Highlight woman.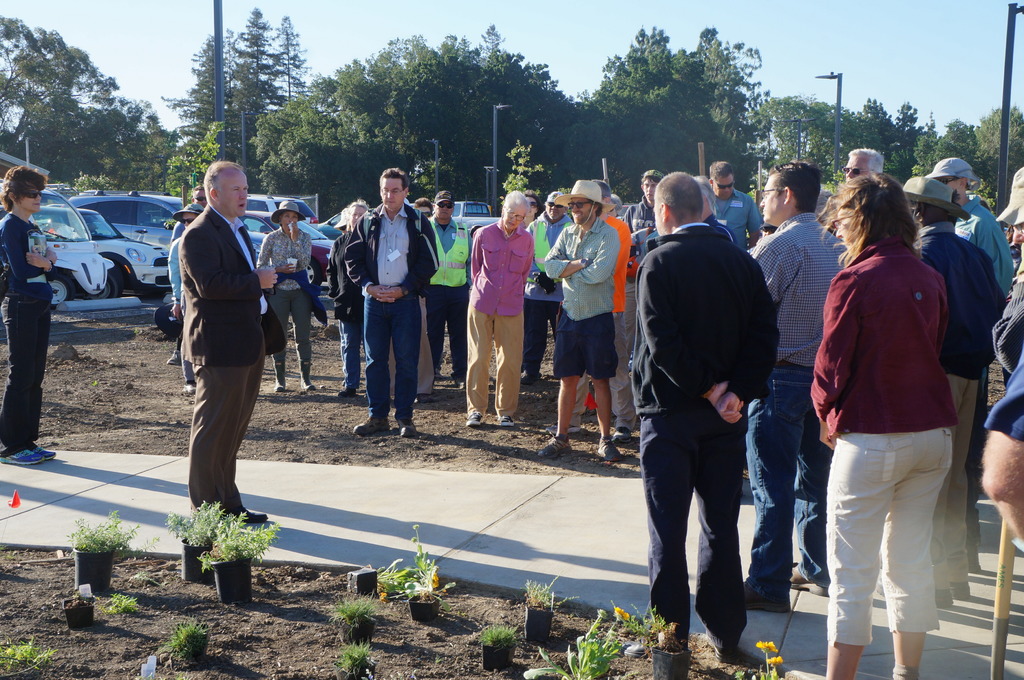
Highlighted region: bbox=[0, 163, 67, 471].
